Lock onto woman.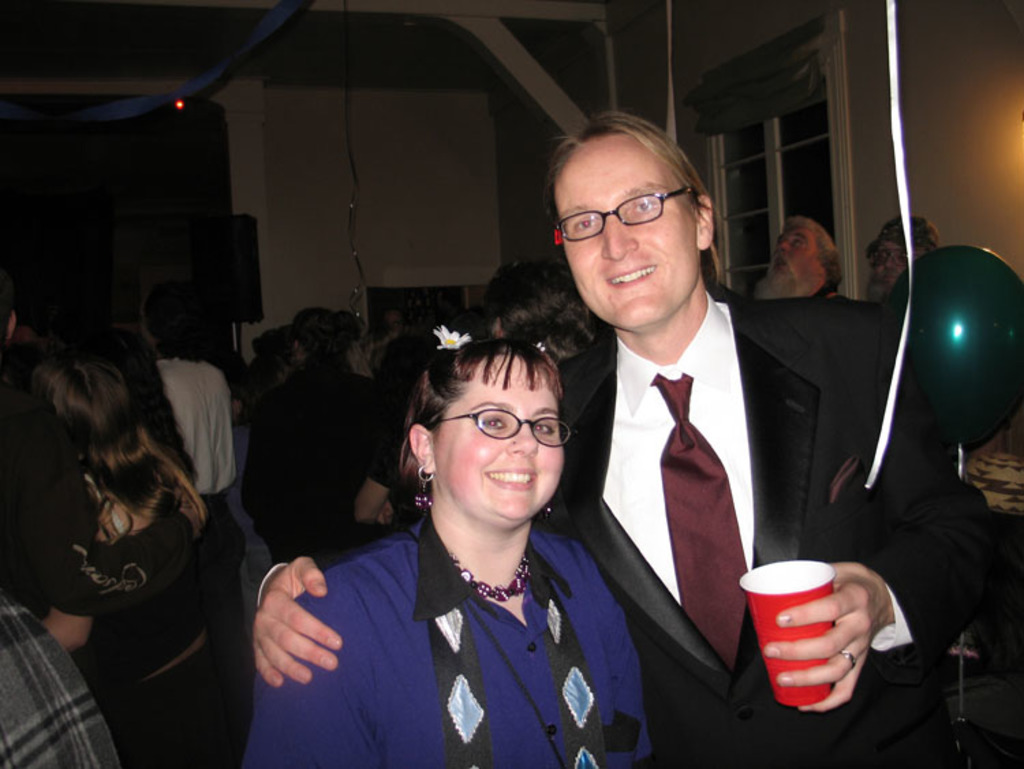
Locked: 273 306 651 768.
